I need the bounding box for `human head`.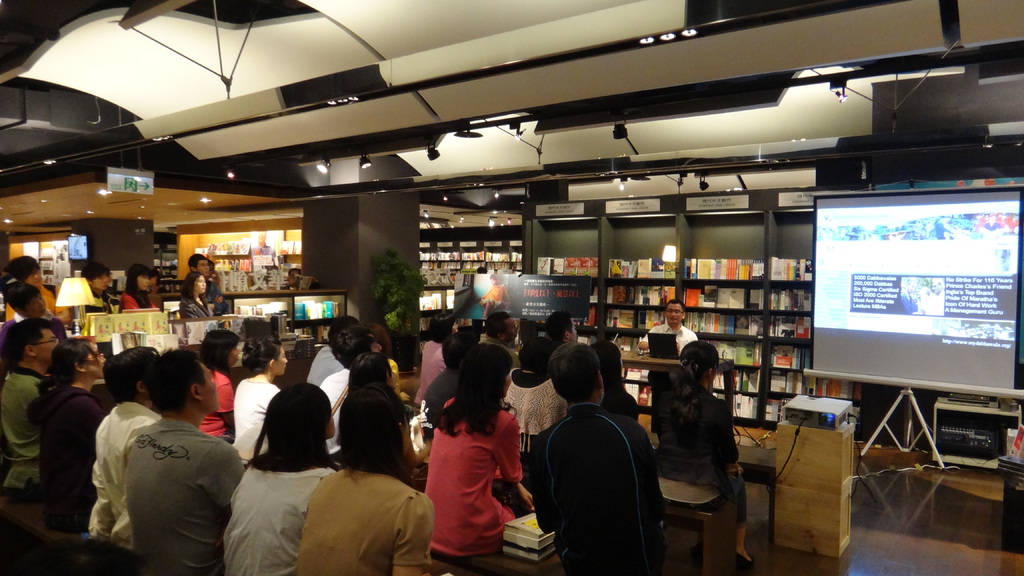
Here it is: rect(930, 273, 948, 293).
